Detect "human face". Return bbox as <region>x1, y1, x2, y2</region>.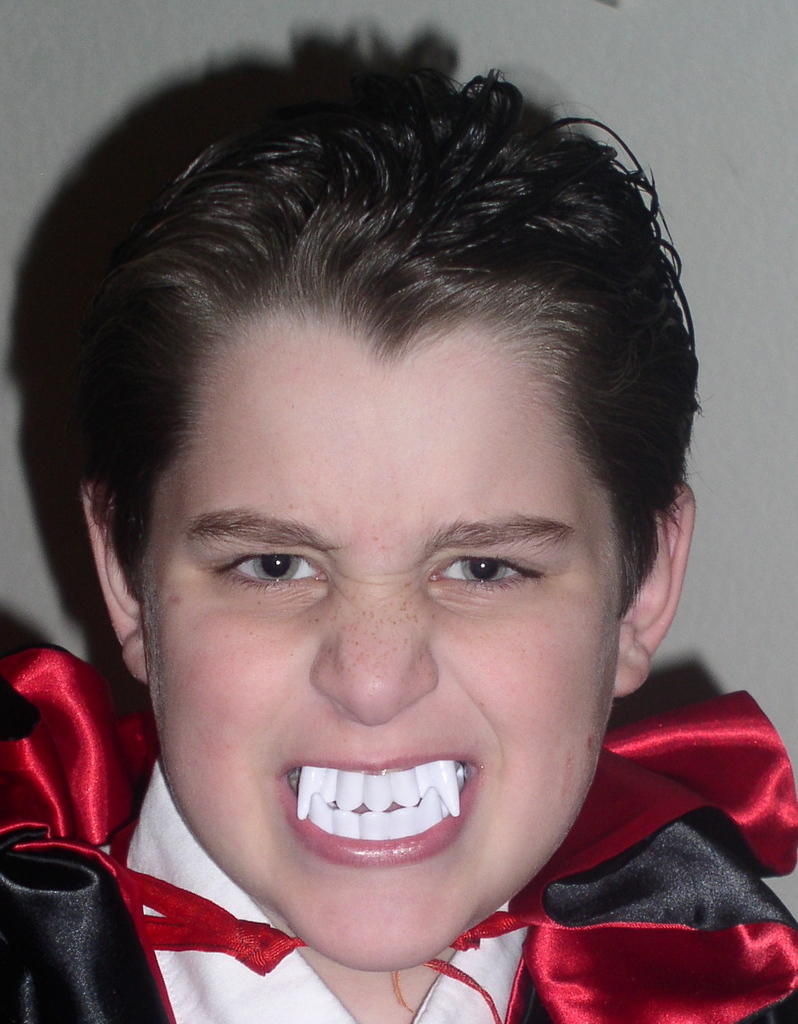
<region>132, 324, 628, 970</region>.
